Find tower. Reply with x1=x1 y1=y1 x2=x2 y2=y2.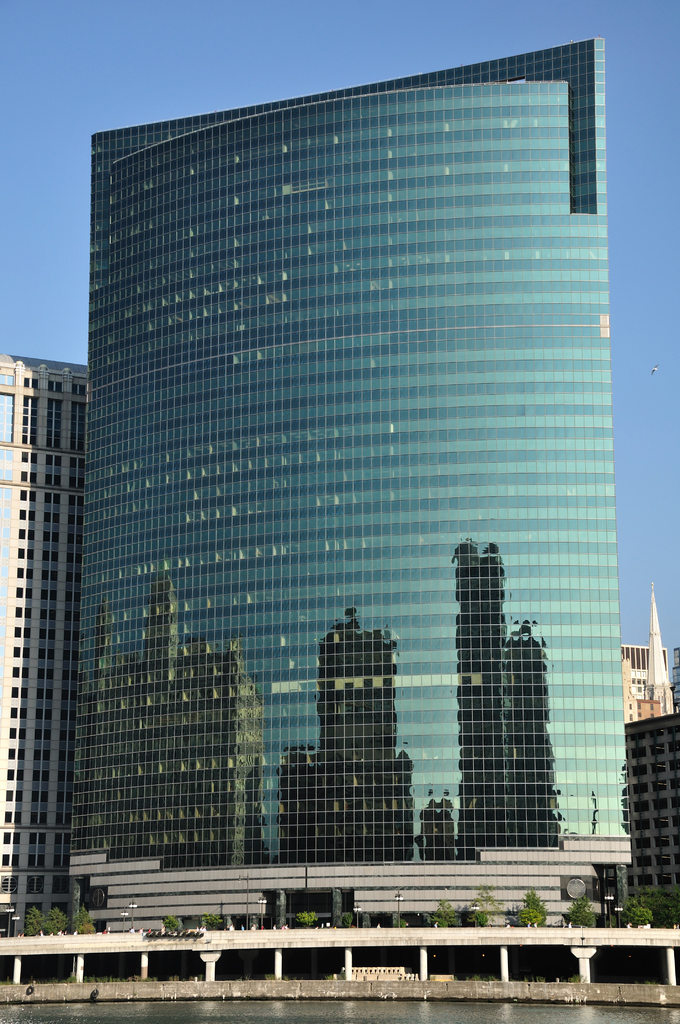
x1=622 y1=713 x2=679 y2=927.
